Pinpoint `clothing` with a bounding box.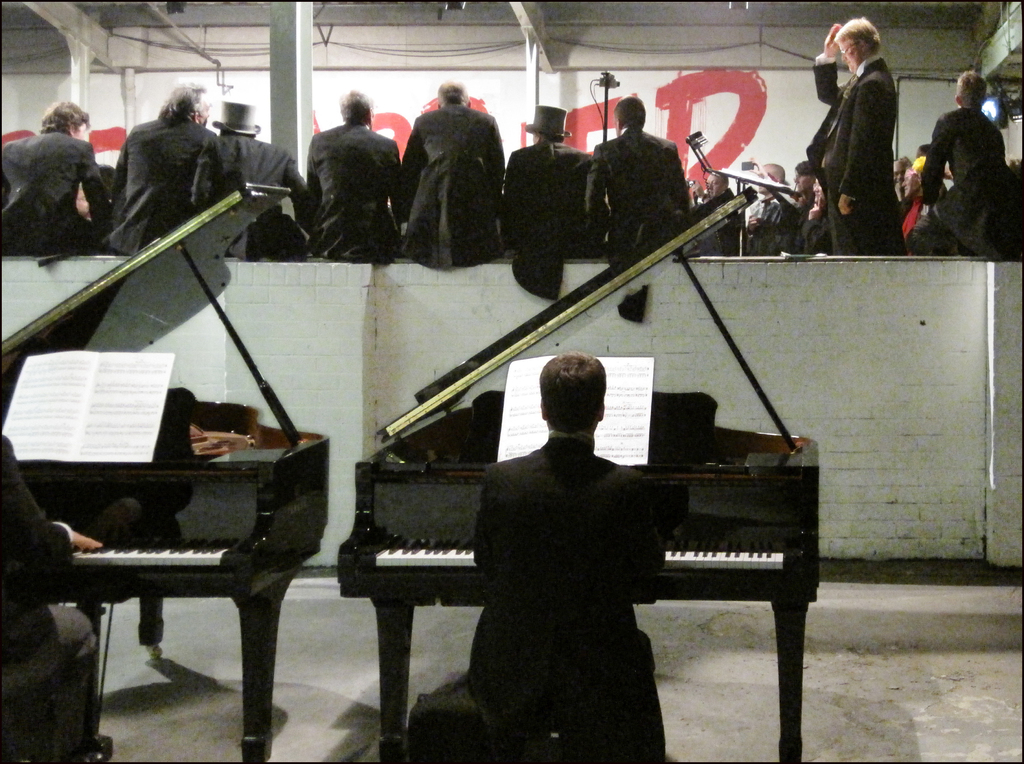
[886, 167, 919, 257].
